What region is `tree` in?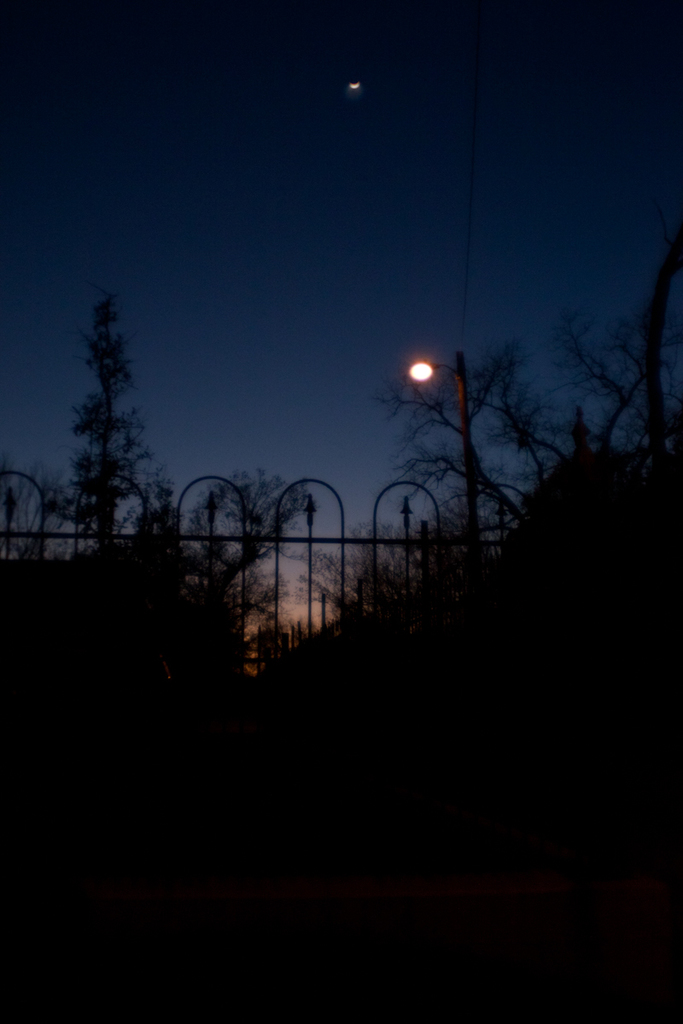
(x1=35, y1=253, x2=197, y2=601).
